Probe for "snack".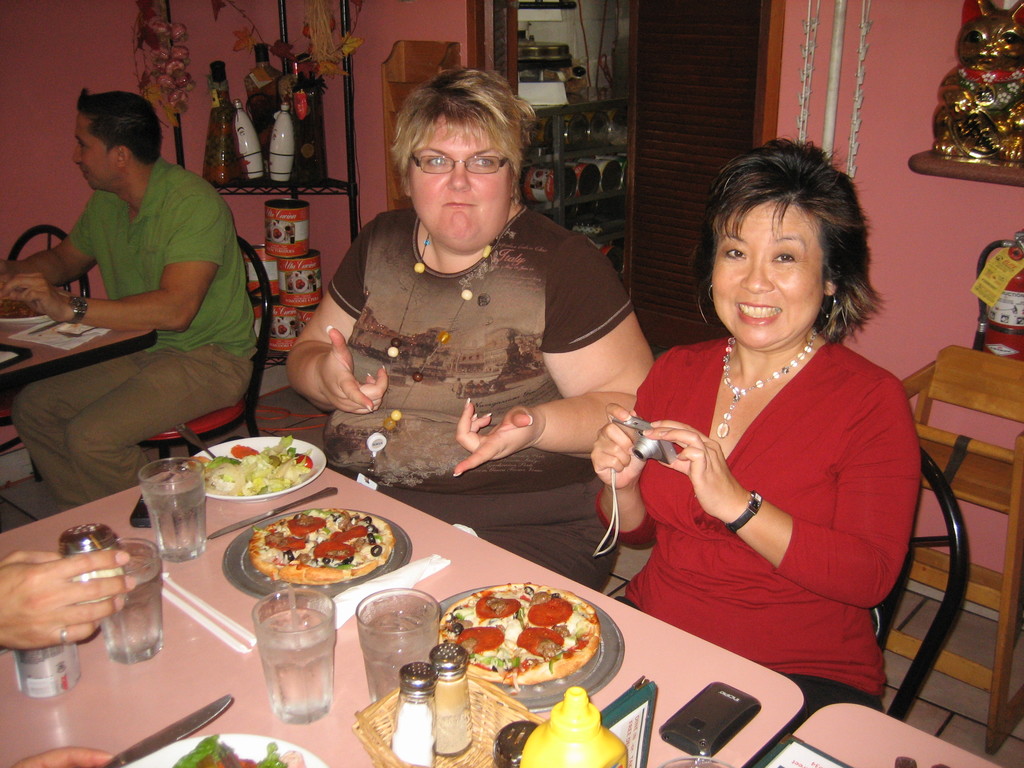
Probe result: {"left": 238, "top": 522, "right": 379, "bottom": 600}.
